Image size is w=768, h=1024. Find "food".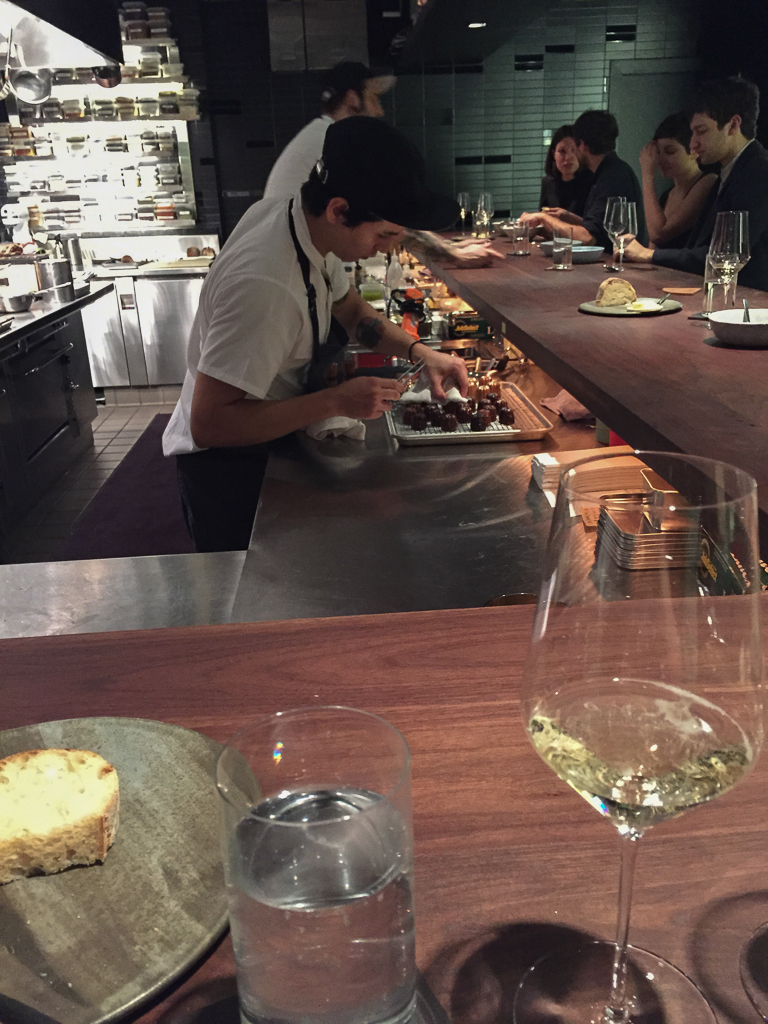
bbox=(593, 275, 634, 305).
